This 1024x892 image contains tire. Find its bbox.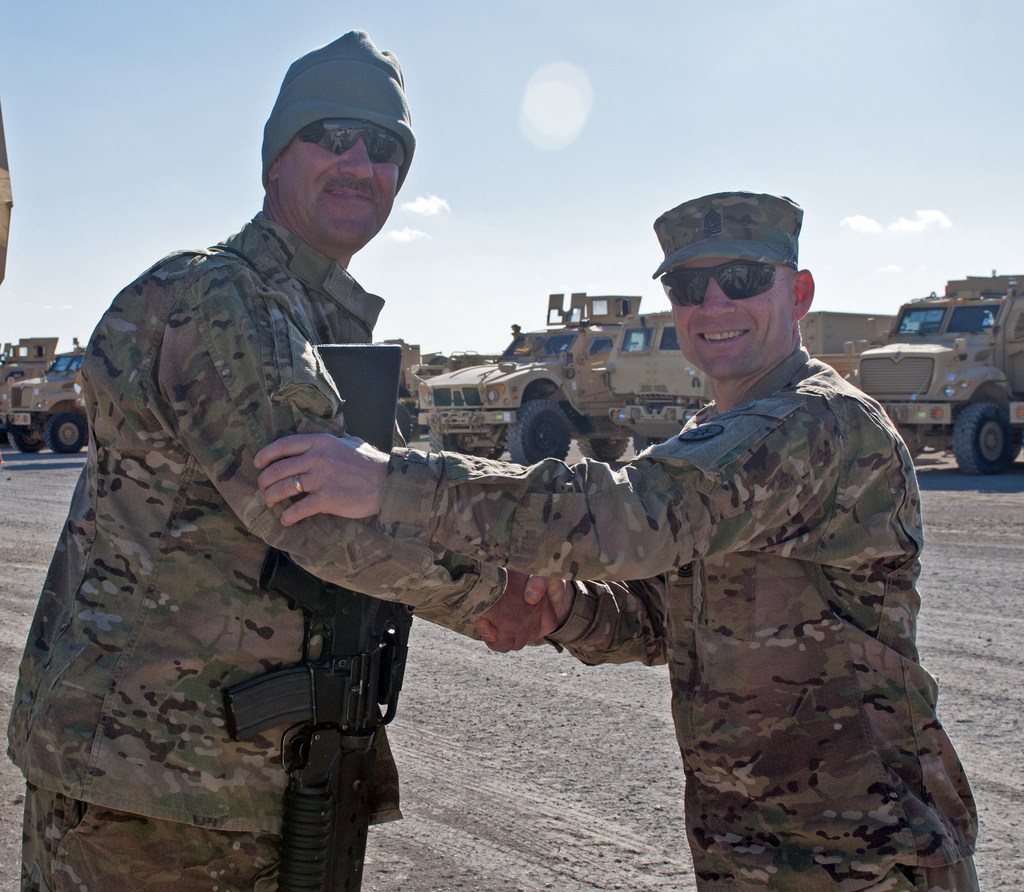
x1=507 y1=396 x2=564 y2=467.
